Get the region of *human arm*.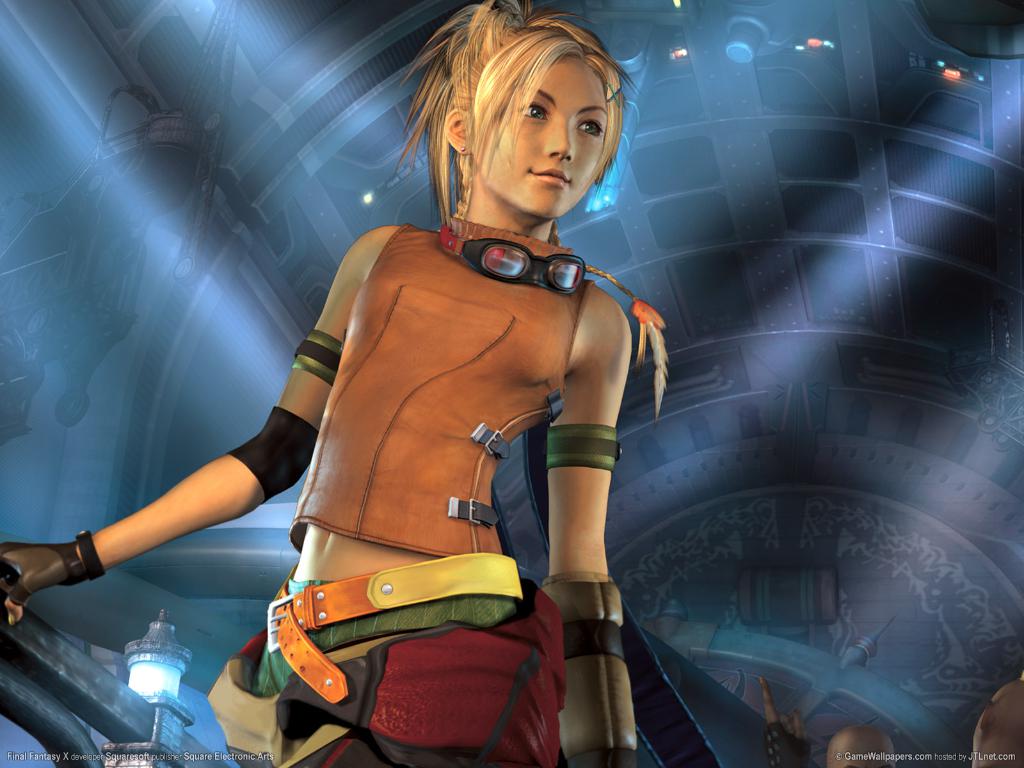
(764, 674, 815, 767).
